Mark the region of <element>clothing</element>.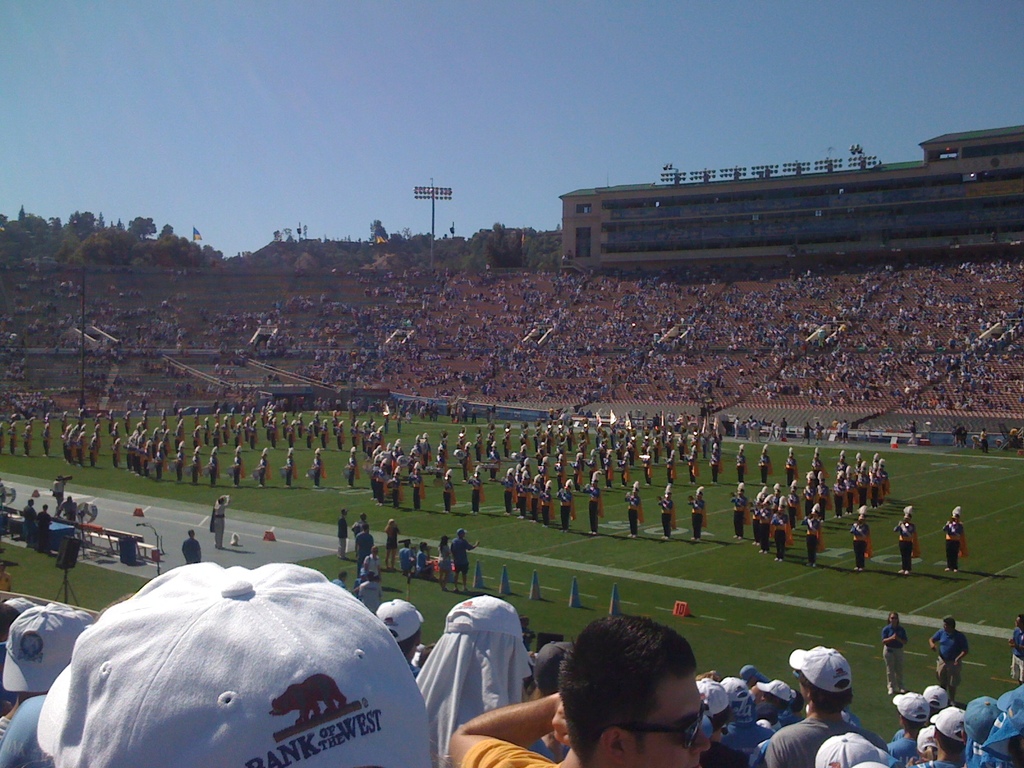
Region: 437:539:452:575.
